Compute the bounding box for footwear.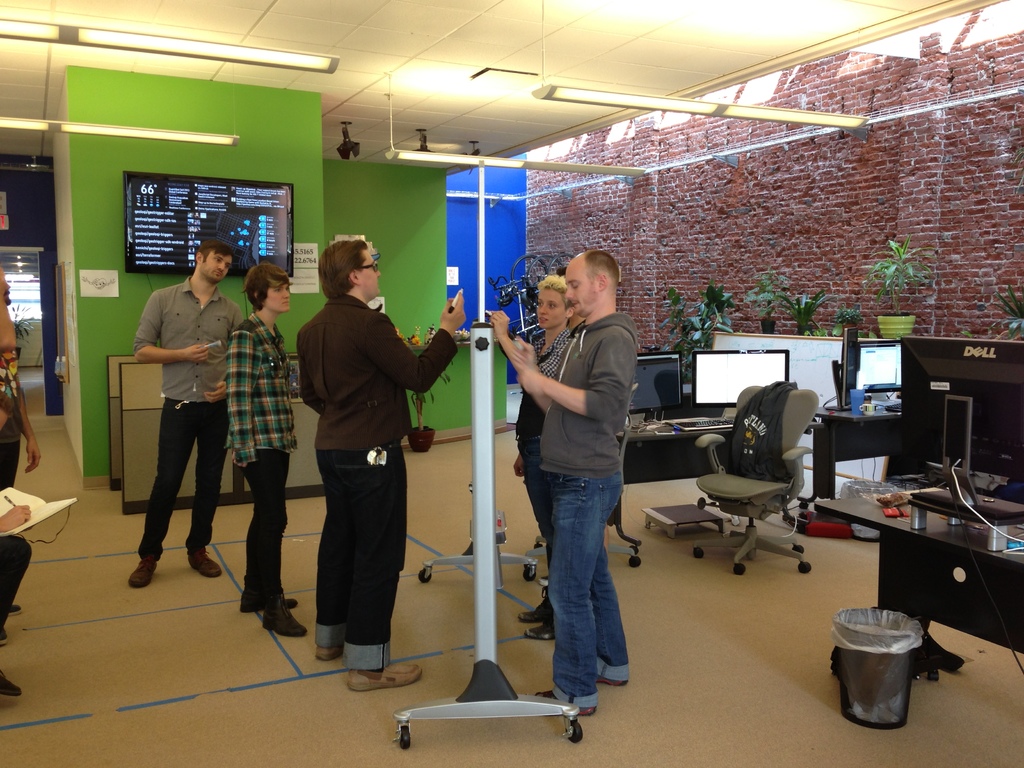
l=0, t=675, r=21, b=703.
